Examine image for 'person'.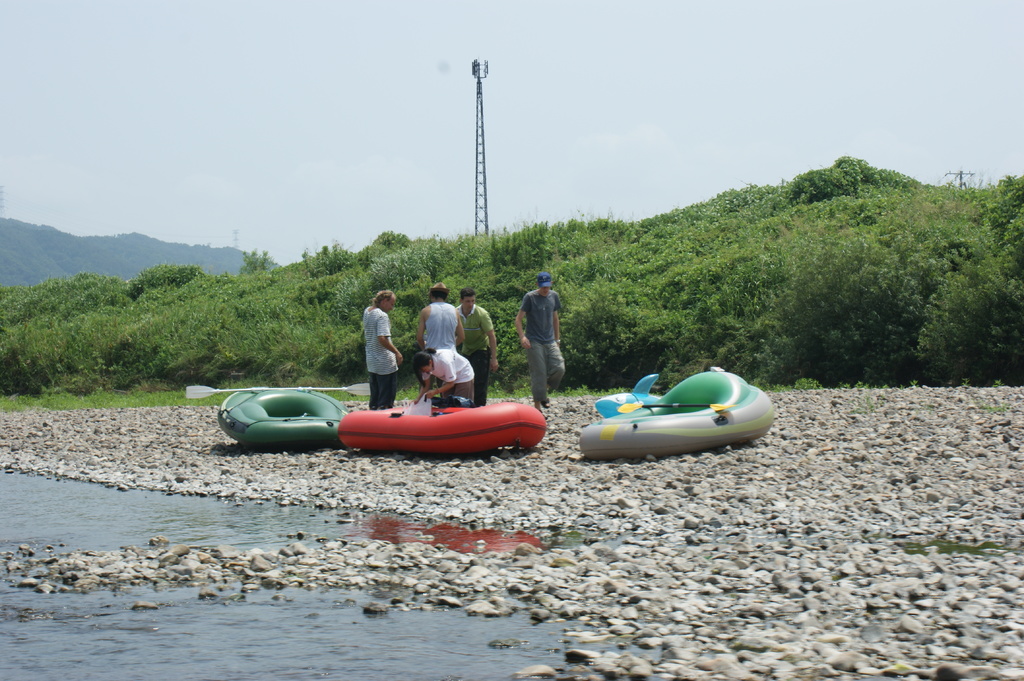
Examination result: bbox=(518, 271, 561, 402).
